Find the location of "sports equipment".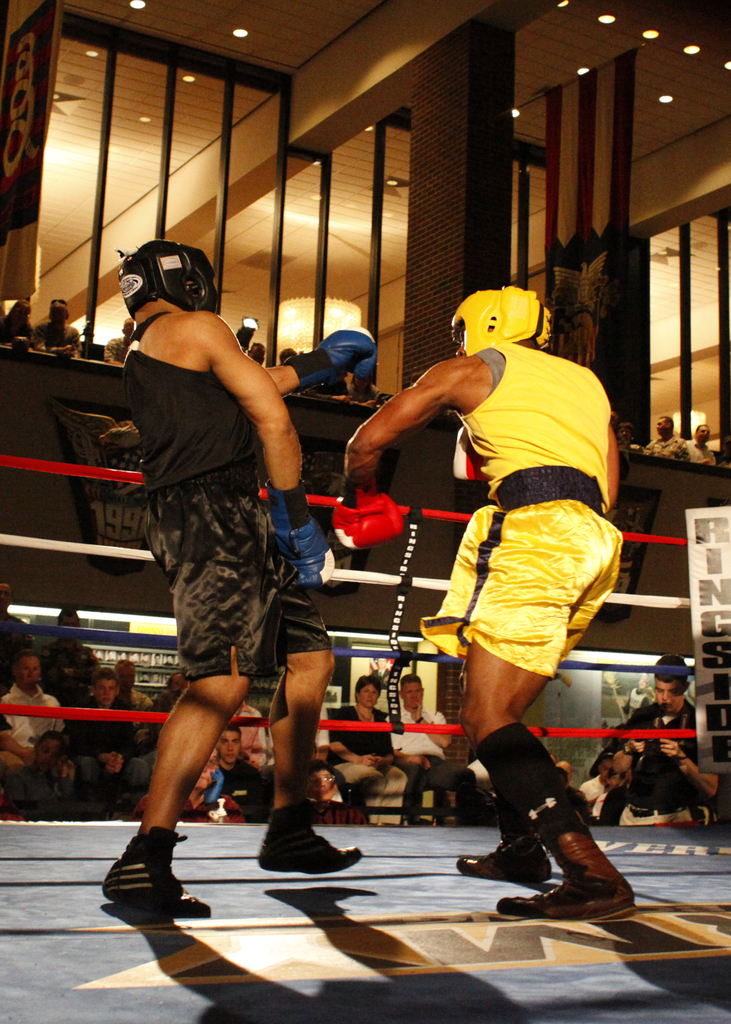
Location: {"x1": 332, "y1": 495, "x2": 408, "y2": 554}.
